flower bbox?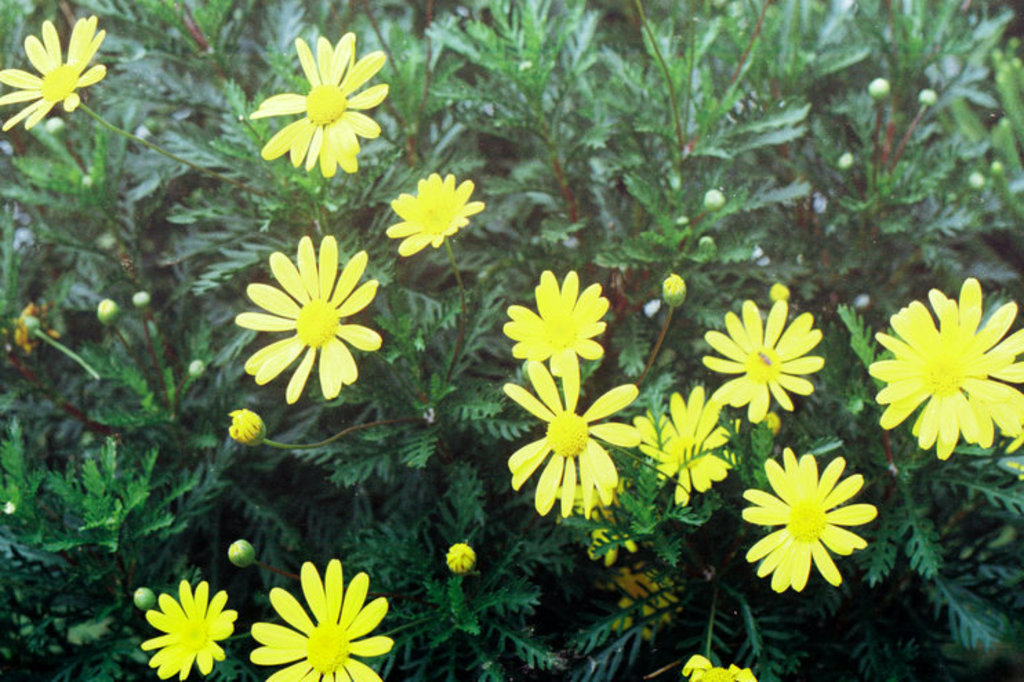
bbox=(744, 446, 876, 596)
